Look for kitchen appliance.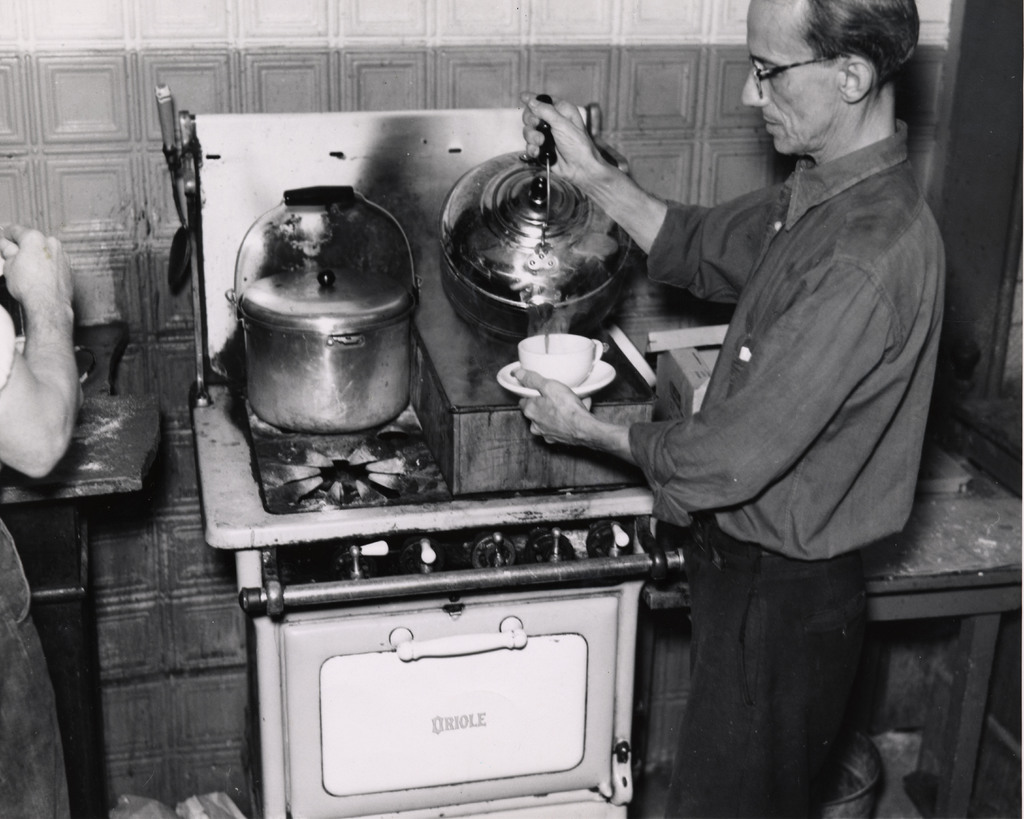
Found: bbox=(444, 88, 638, 348).
